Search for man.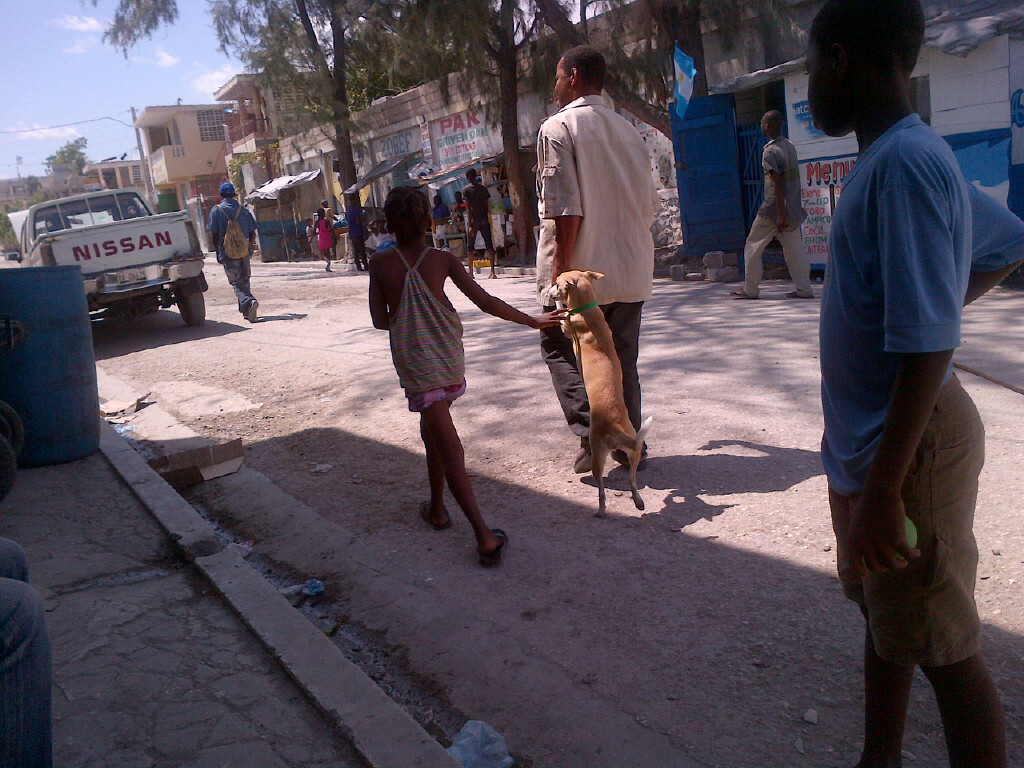
Found at {"x1": 538, "y1": 56, "x2": 677, "y2": 536}.
